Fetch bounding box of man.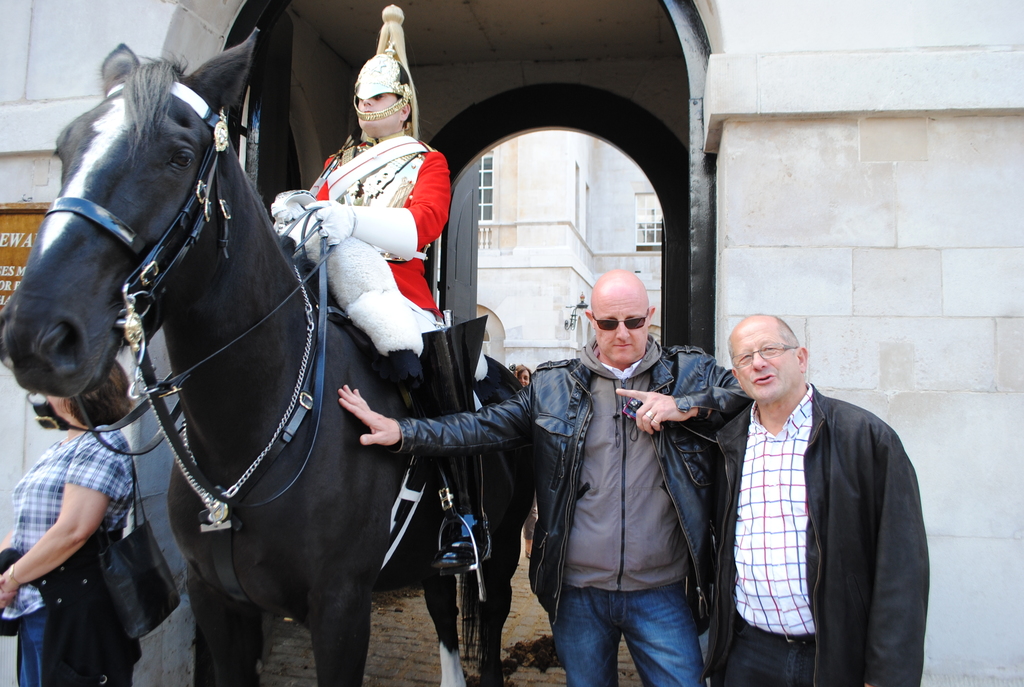
Bbox: 697:288:908:682.
